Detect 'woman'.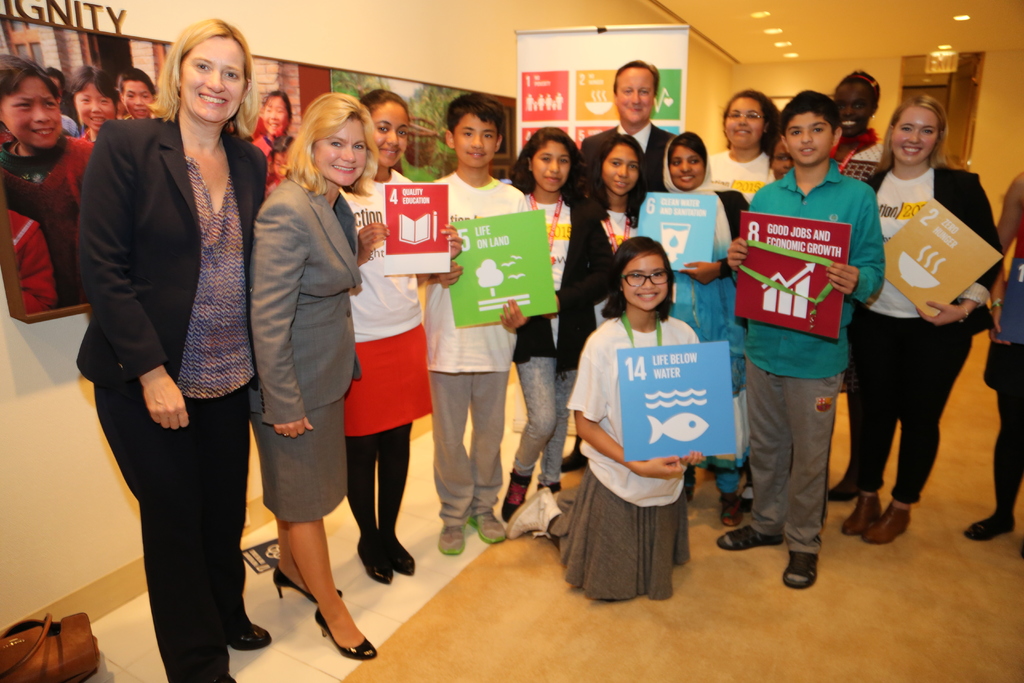
Detected at pyautogui.locateOnScreen(858, 97, 1006, 547).
